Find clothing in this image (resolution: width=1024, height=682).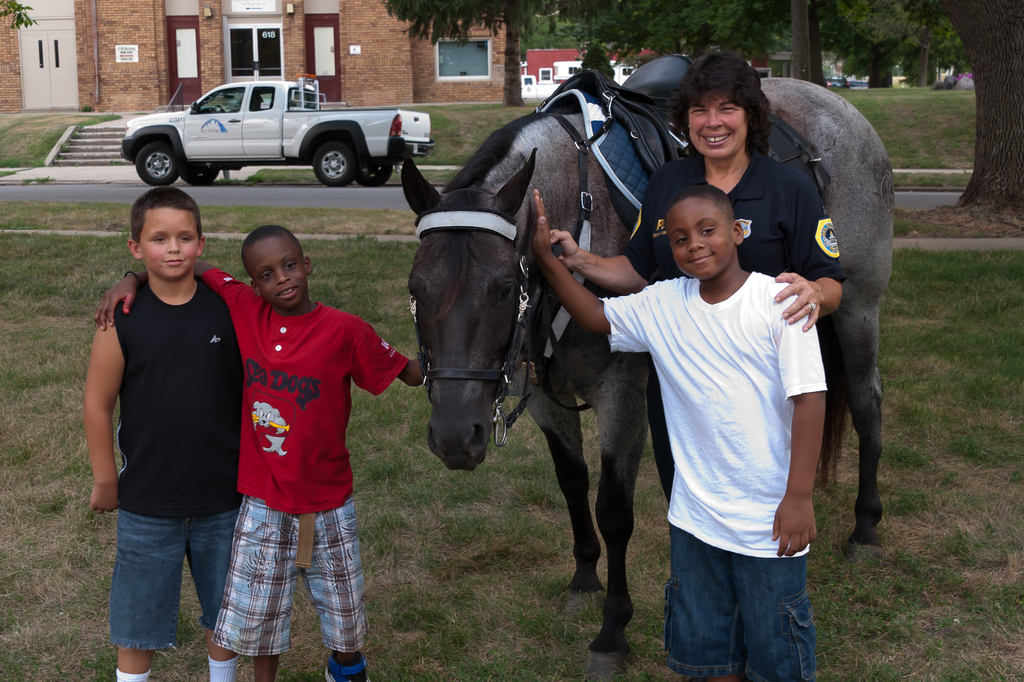
[197,269,407,656].
